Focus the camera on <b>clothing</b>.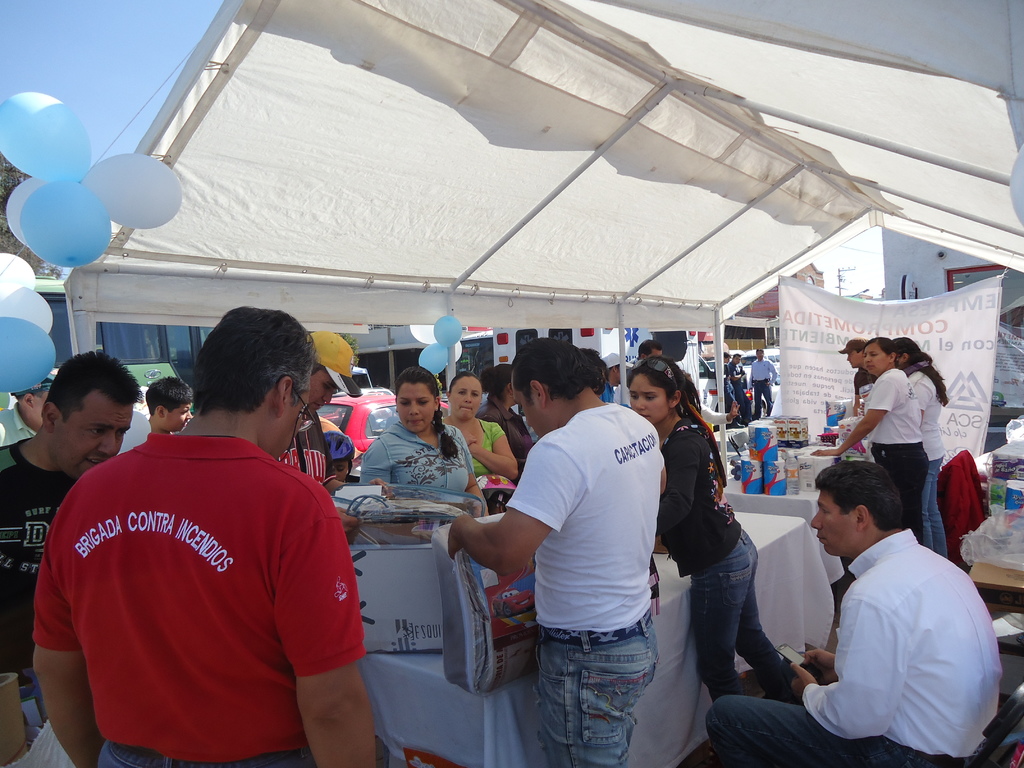
Focus region: l=0, t=438, r=95, b=692.
